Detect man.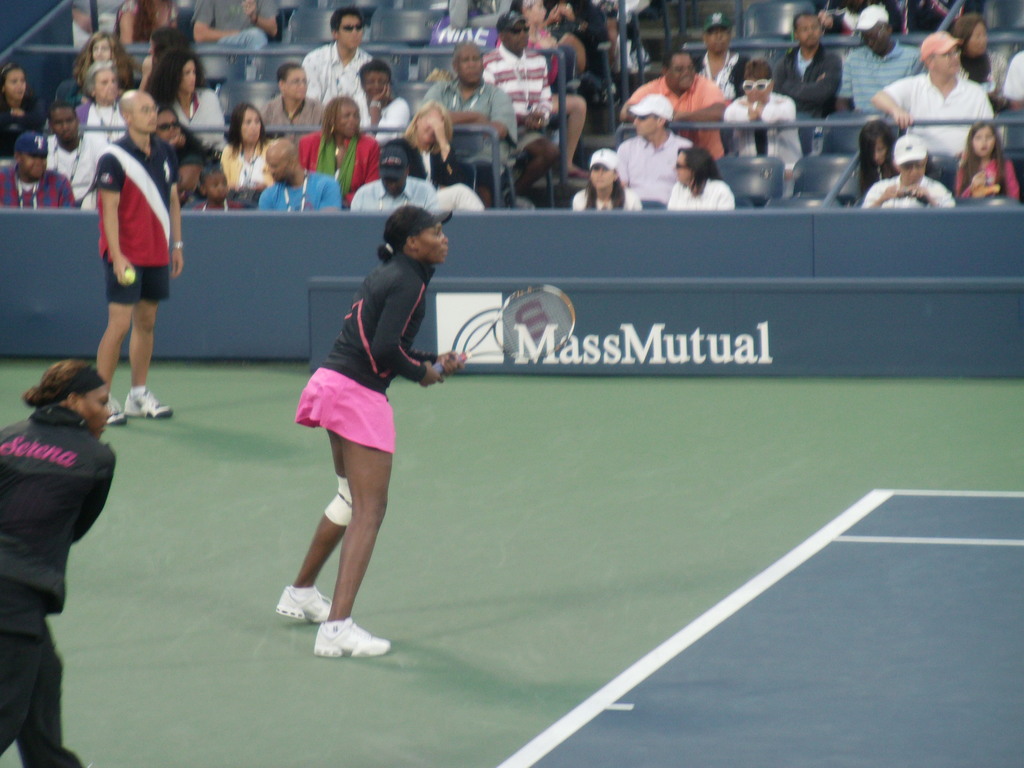
Detected at 479/10/588/191.
